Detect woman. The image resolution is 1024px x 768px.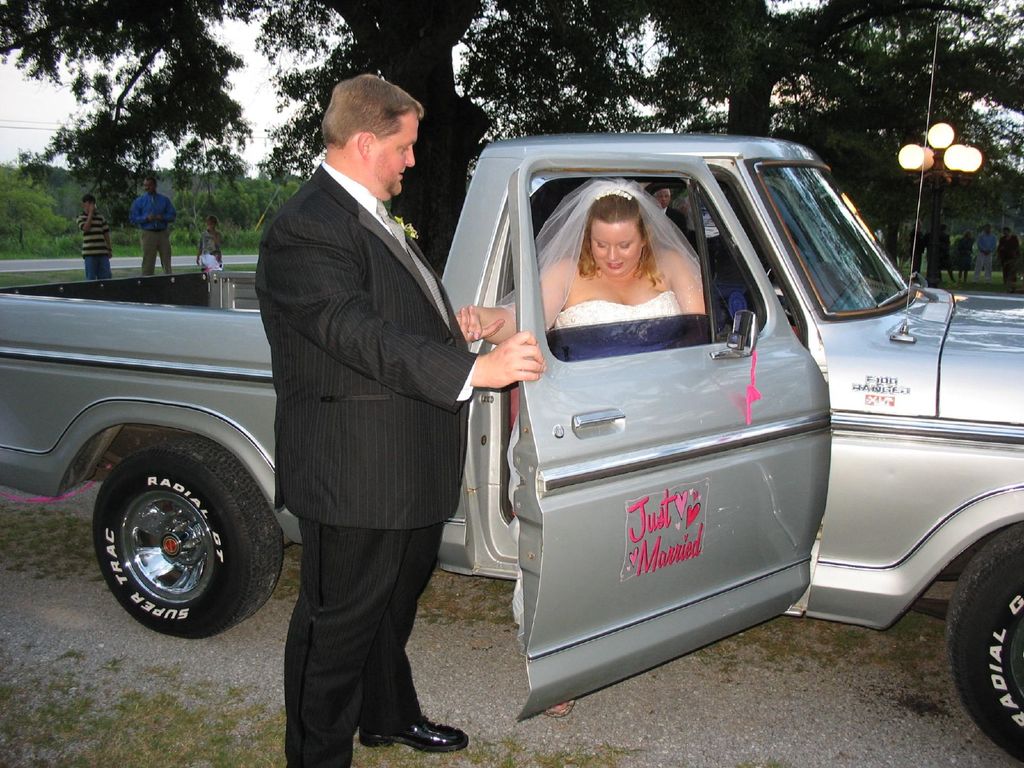
[x1=469, y1=174, x2=702, y2=719].
